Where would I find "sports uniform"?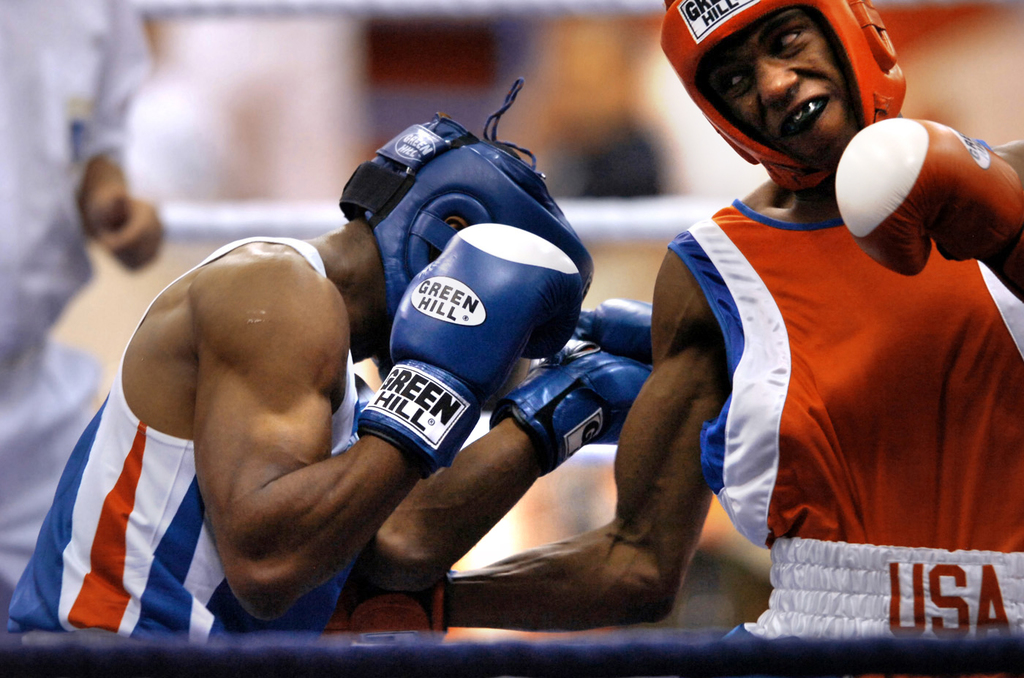
At {"left": 727, "top": 195, "right": 1018, "bottom": 649}.
